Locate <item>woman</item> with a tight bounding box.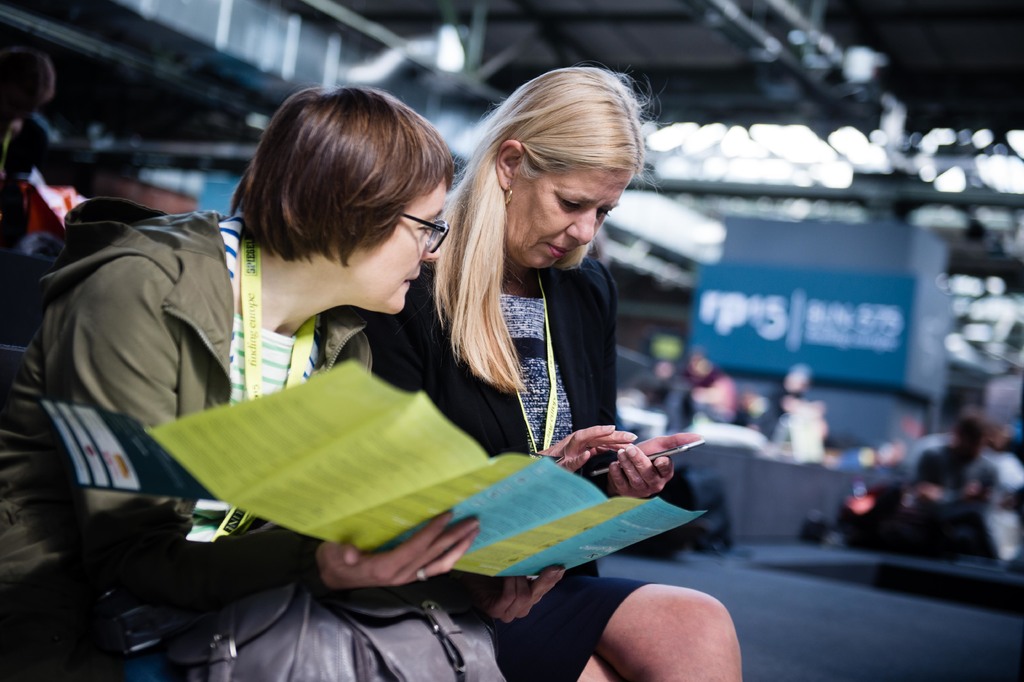
{"left": 0, "top": 80, "right": 569, "bottom": 681}.
